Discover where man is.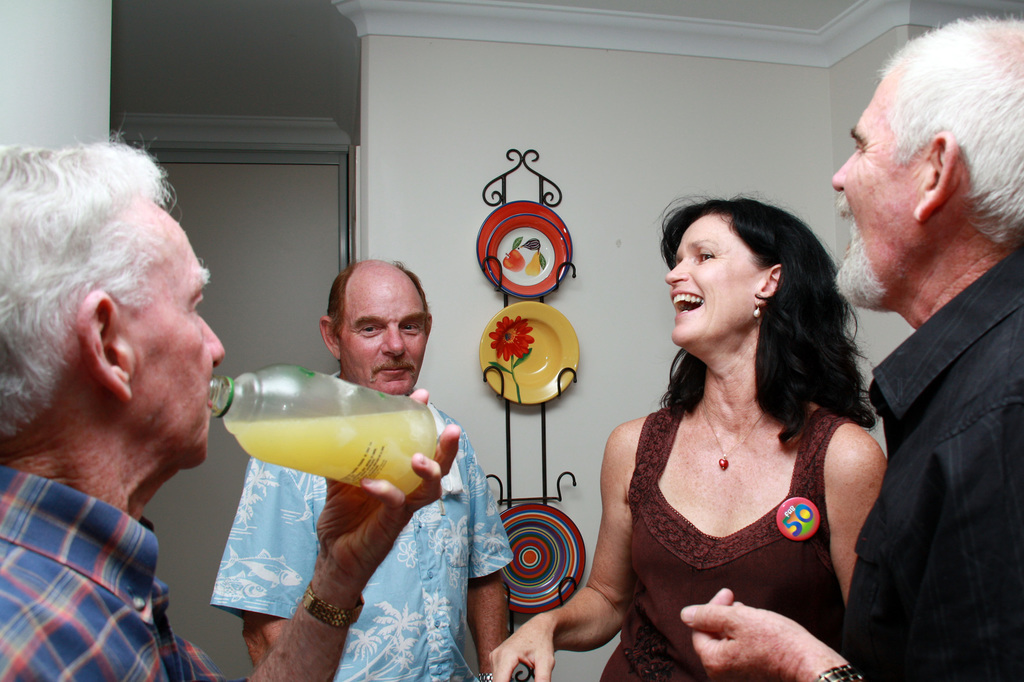
Discovered at select_region(676, 10, 1023, 681).
